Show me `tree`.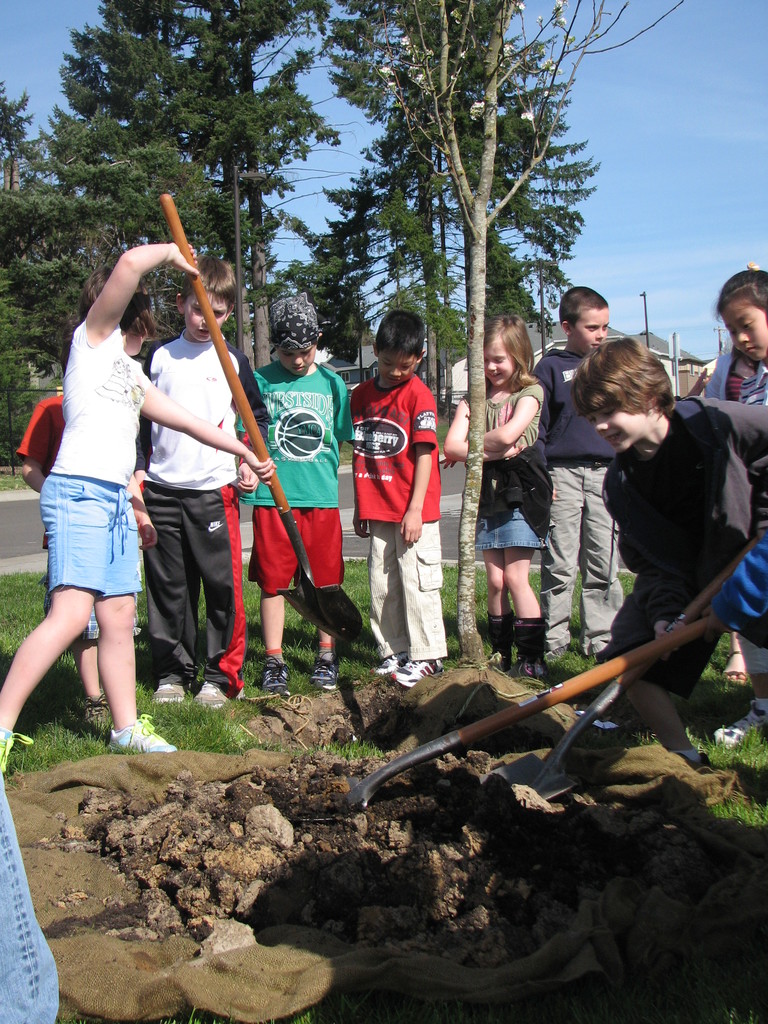
`tree` is here: bbox=(0, 84, 104, 492).
